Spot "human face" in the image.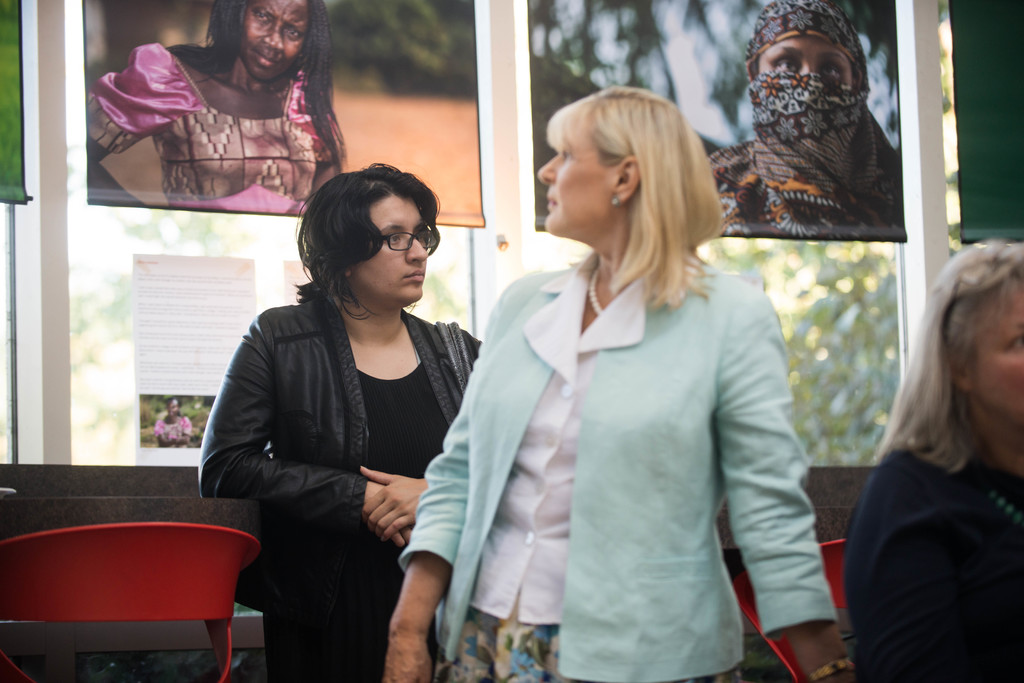
"human face" found at x1=540 y1=125 x2=618 y2=239.
